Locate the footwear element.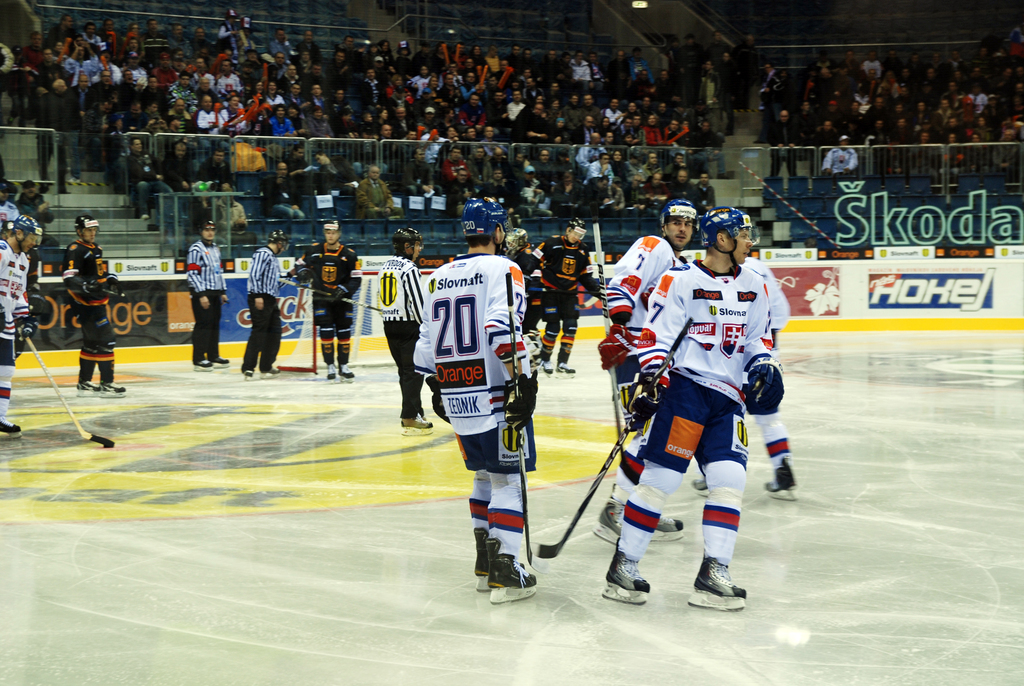
Element bbox: bbox(692, 555, 747, 596).
